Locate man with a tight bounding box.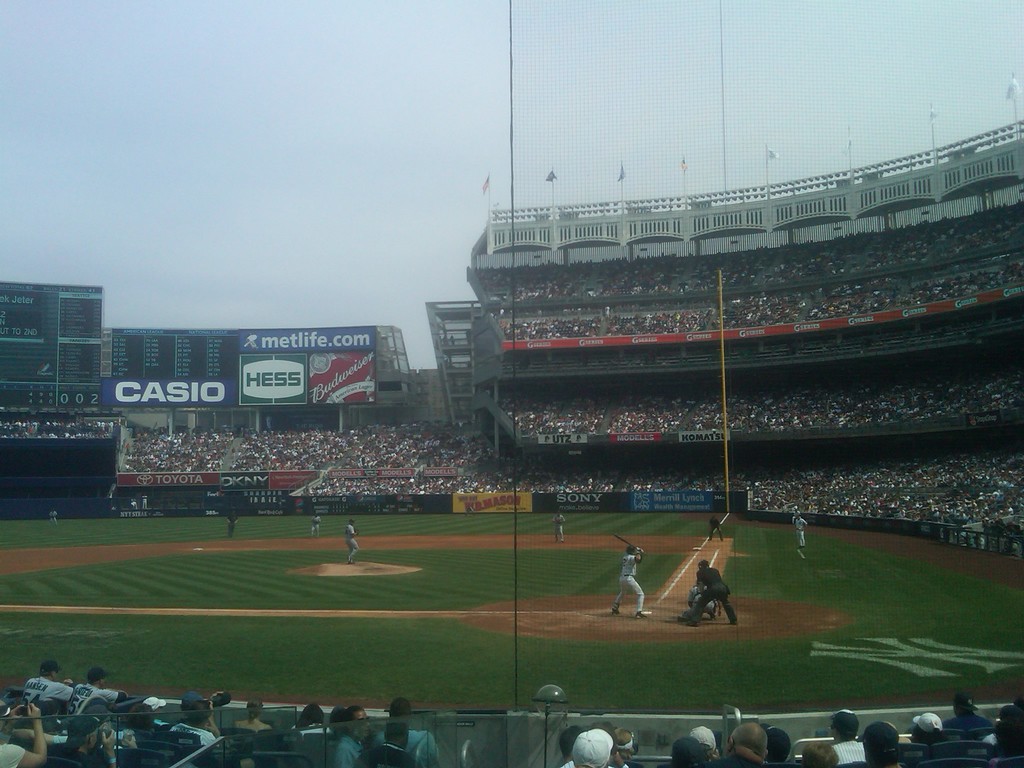
[left=791, top=515, right=810, bottom=547].
